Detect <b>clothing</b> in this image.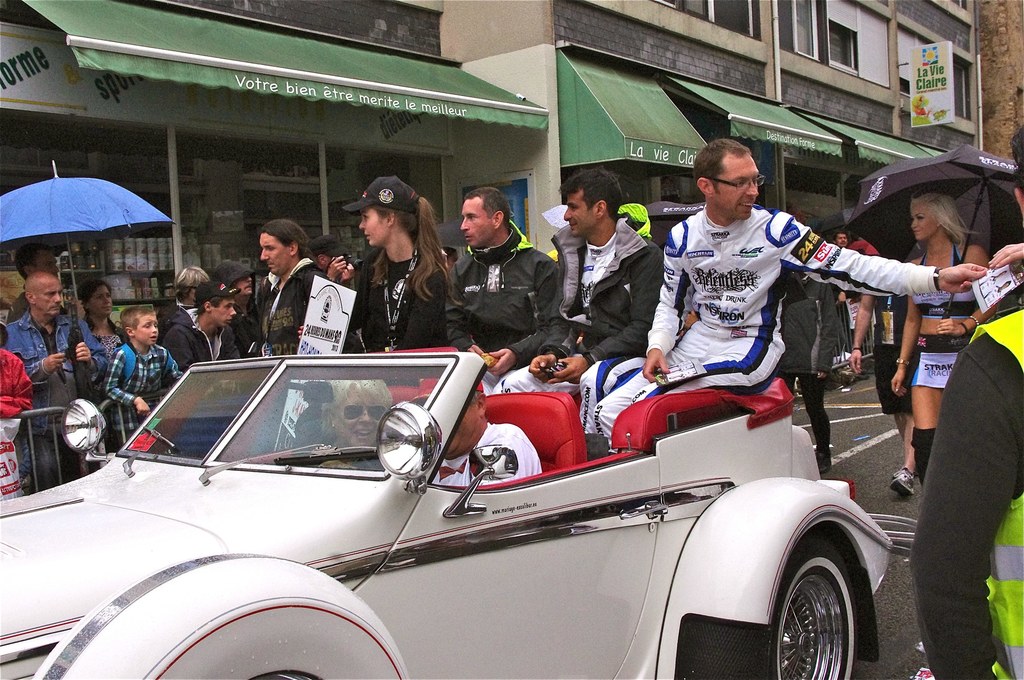
Detection: Rect(115, 337, 180, 428).
